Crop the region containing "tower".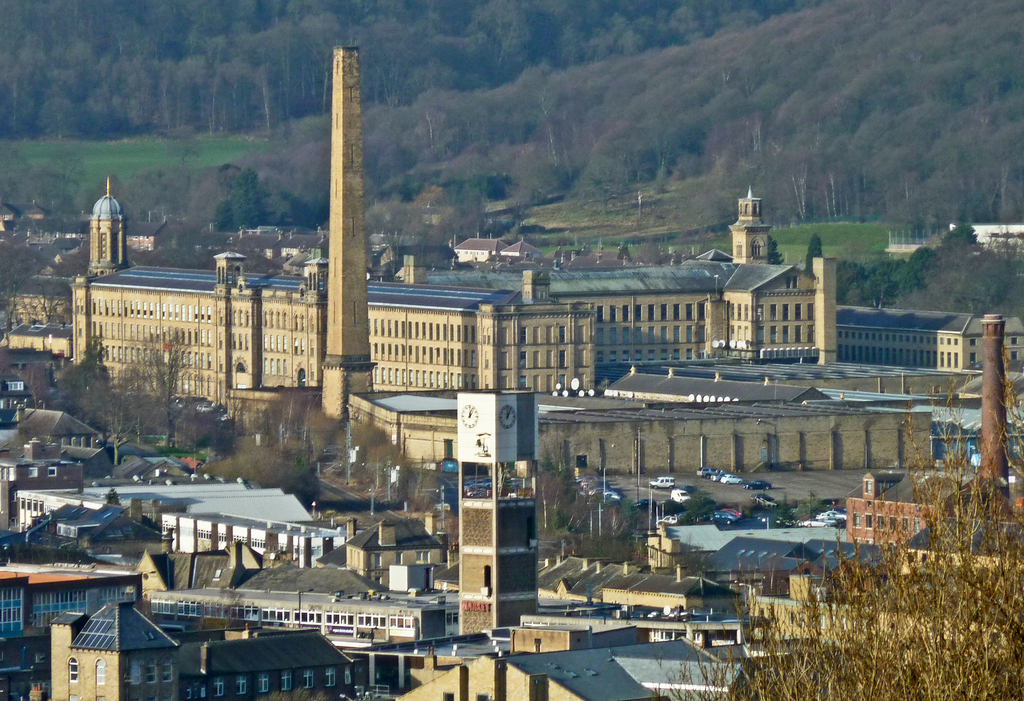
Crop region: x1=731 y1=186 x2=775 y2=260.
